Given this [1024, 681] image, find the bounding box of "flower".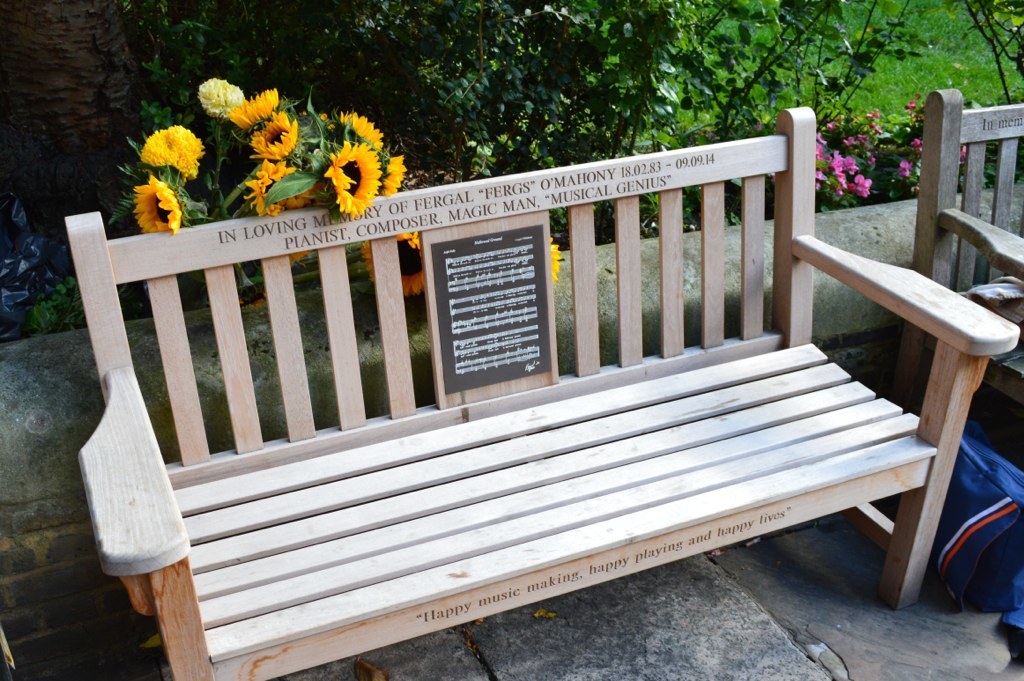
x1=198, y1=79, x2=241, y2=128.
